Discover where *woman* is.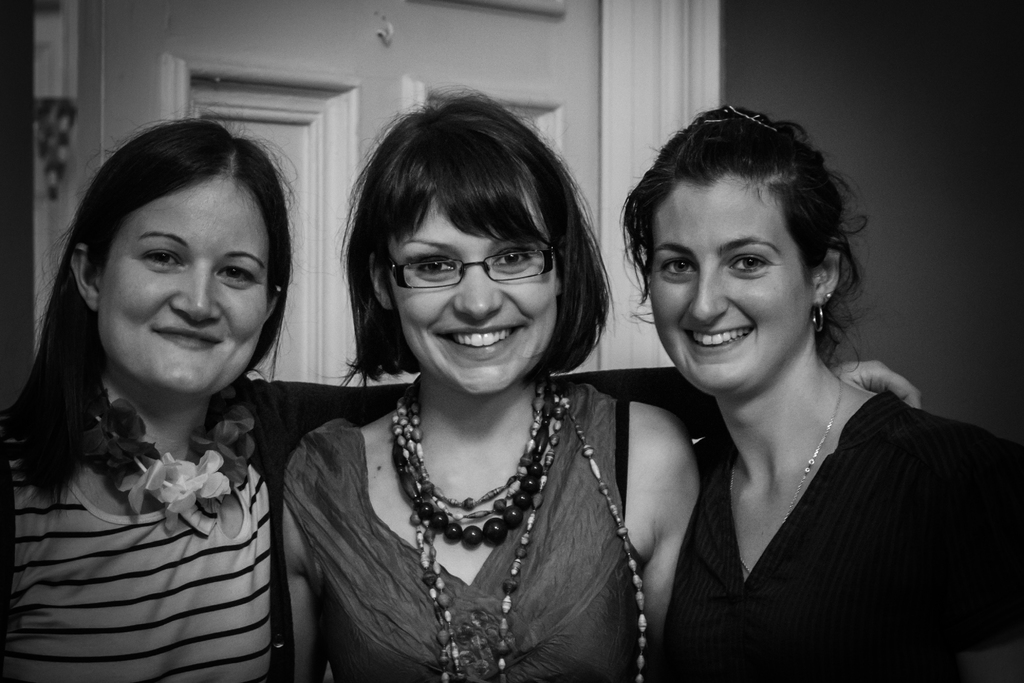
Discovered at {"left": 618, "top": 99, "right": 1023, "bottom": 682}.
